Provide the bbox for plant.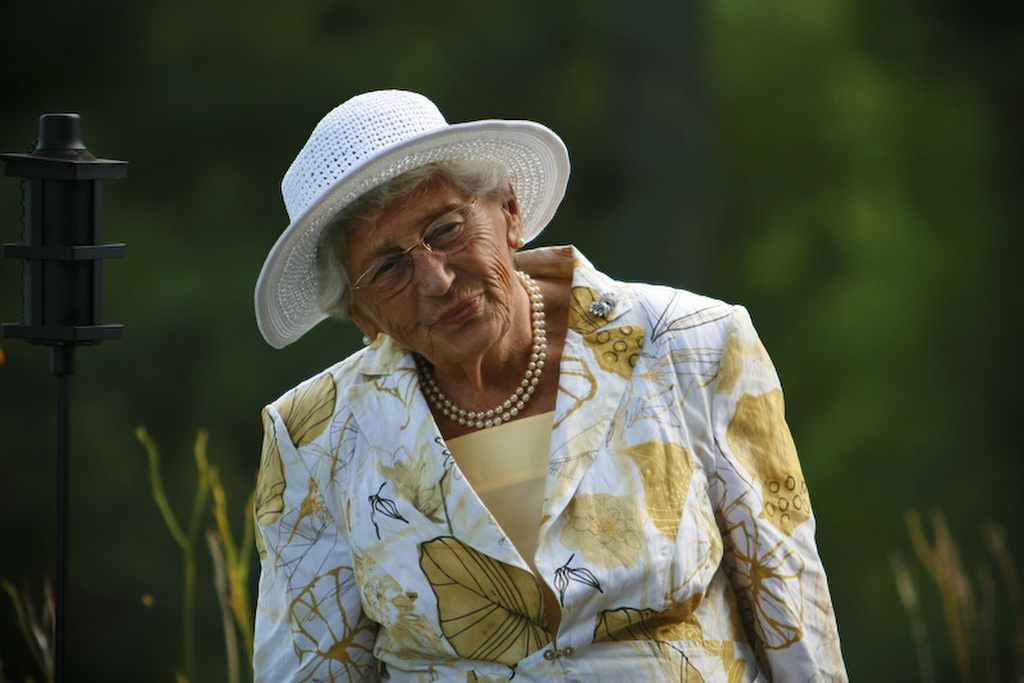
(134, 421, 260, 677).
